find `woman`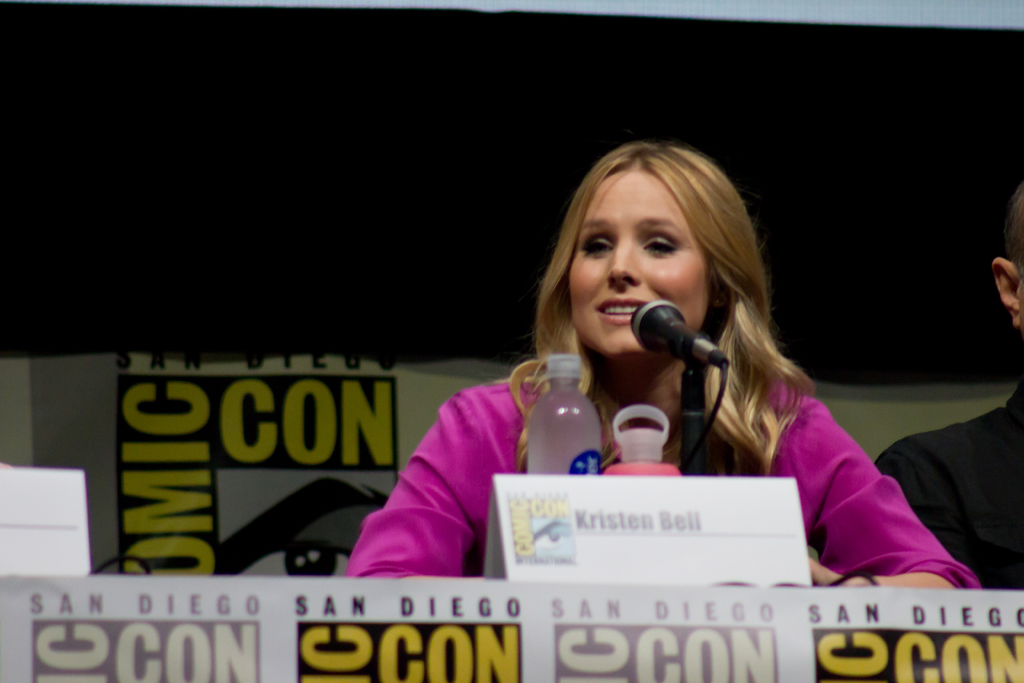
315:160:917:611
